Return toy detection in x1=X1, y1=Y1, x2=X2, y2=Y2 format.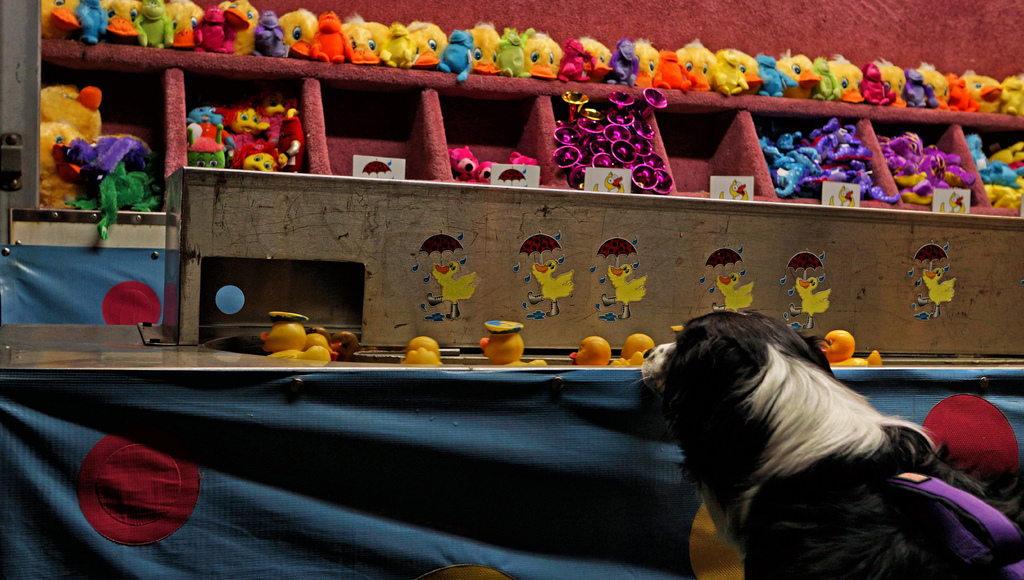
x1=405, y1=337, x2=447, y2=370.
